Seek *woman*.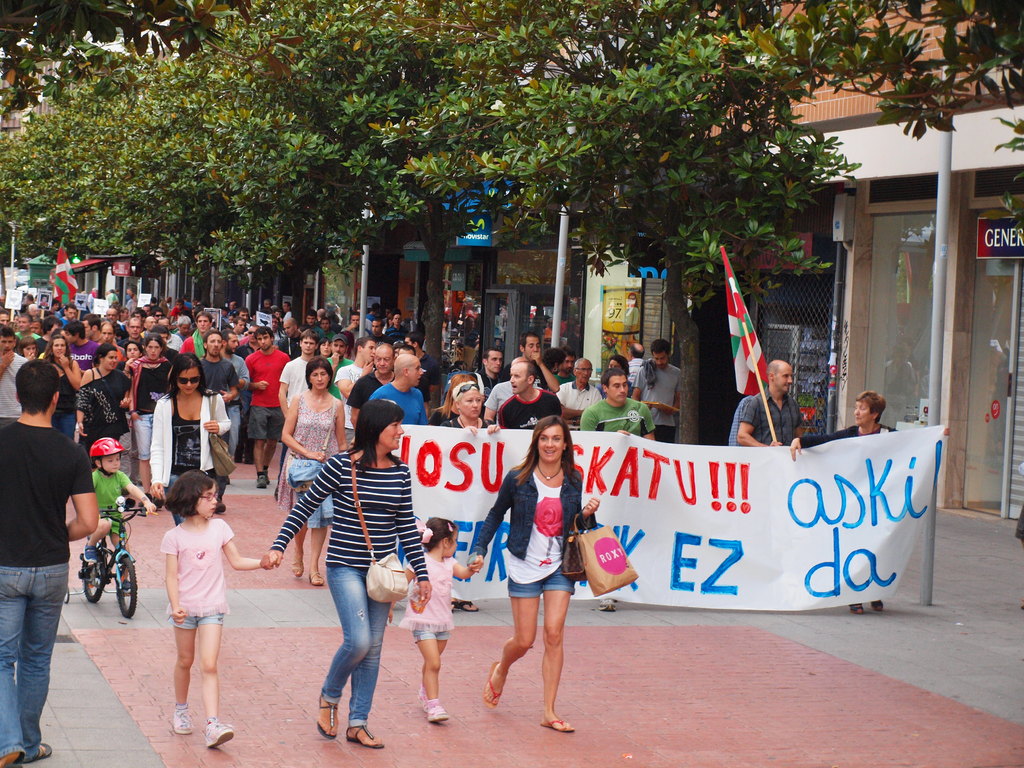
280,358,354,580.
